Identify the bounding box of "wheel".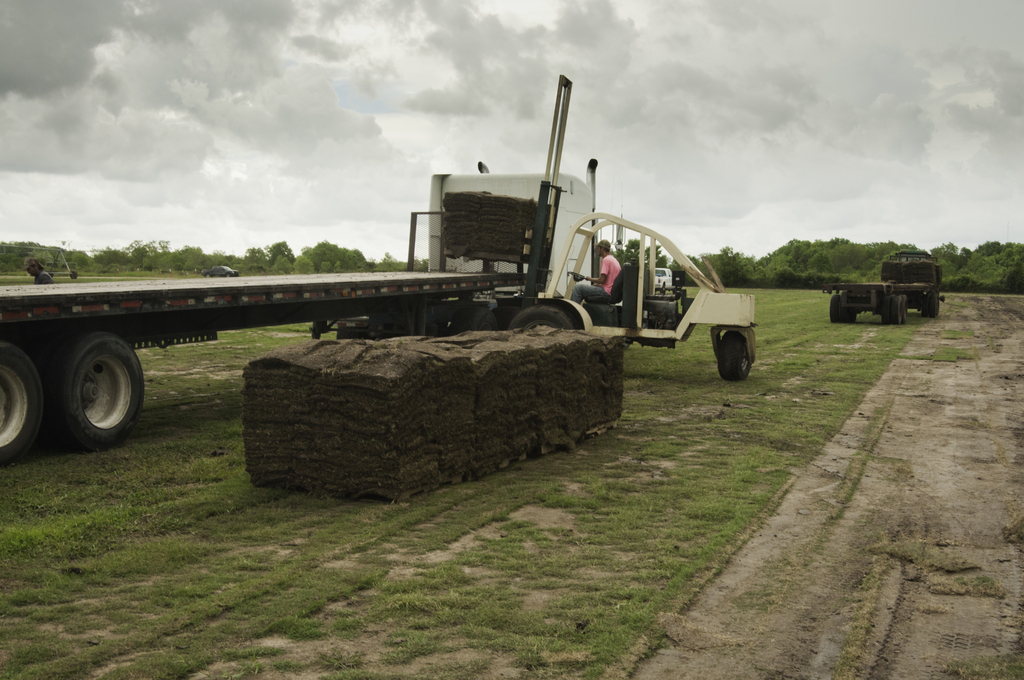
{"x1": 876, "y1": 290, "x2": 888, "y2": 321}.
